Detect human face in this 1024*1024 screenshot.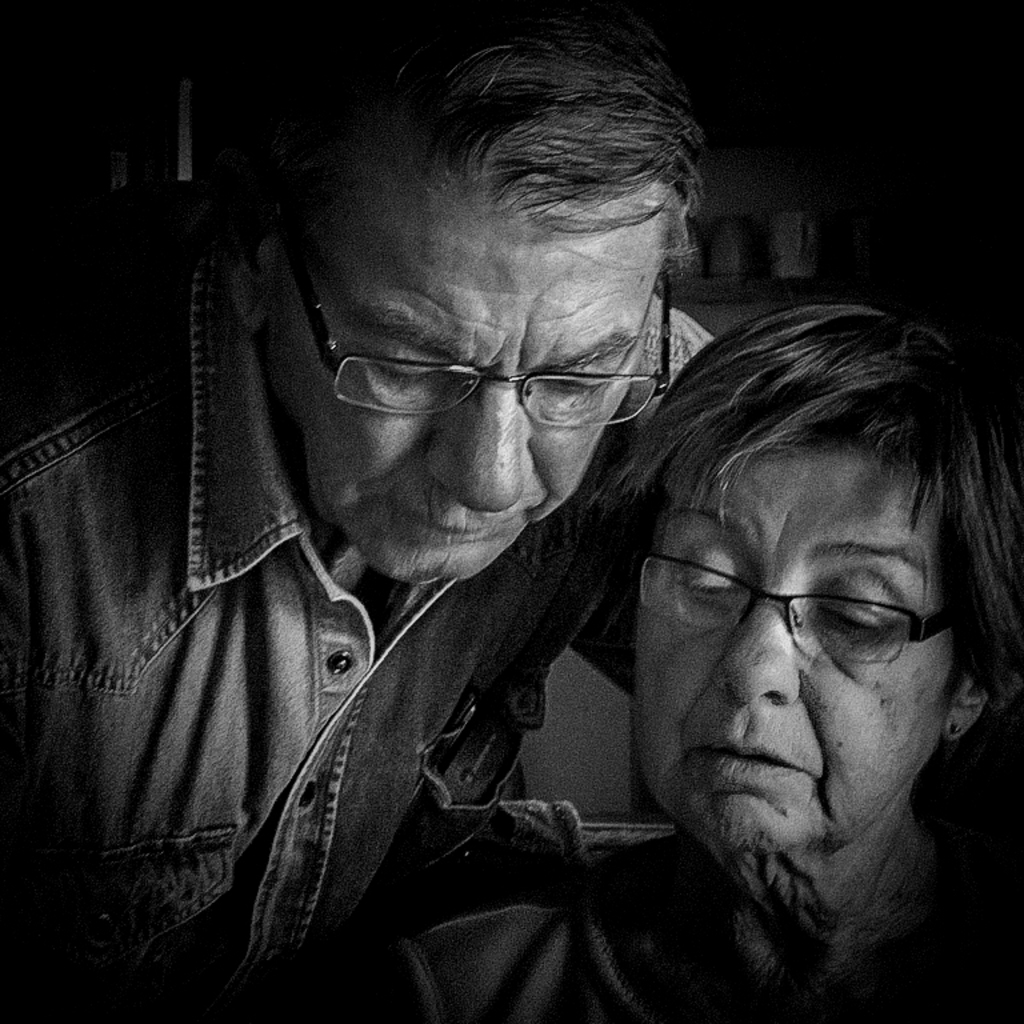
Detection: bbox=(631, 455, 959, 848).
